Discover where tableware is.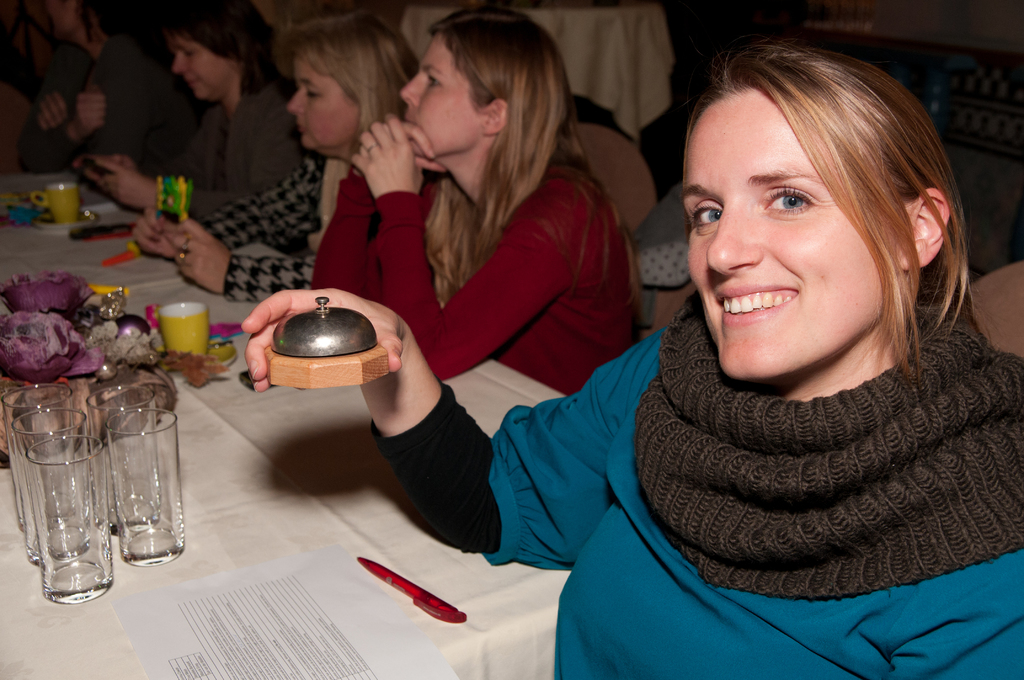
Discovered at 85, 375, 163, 533.
